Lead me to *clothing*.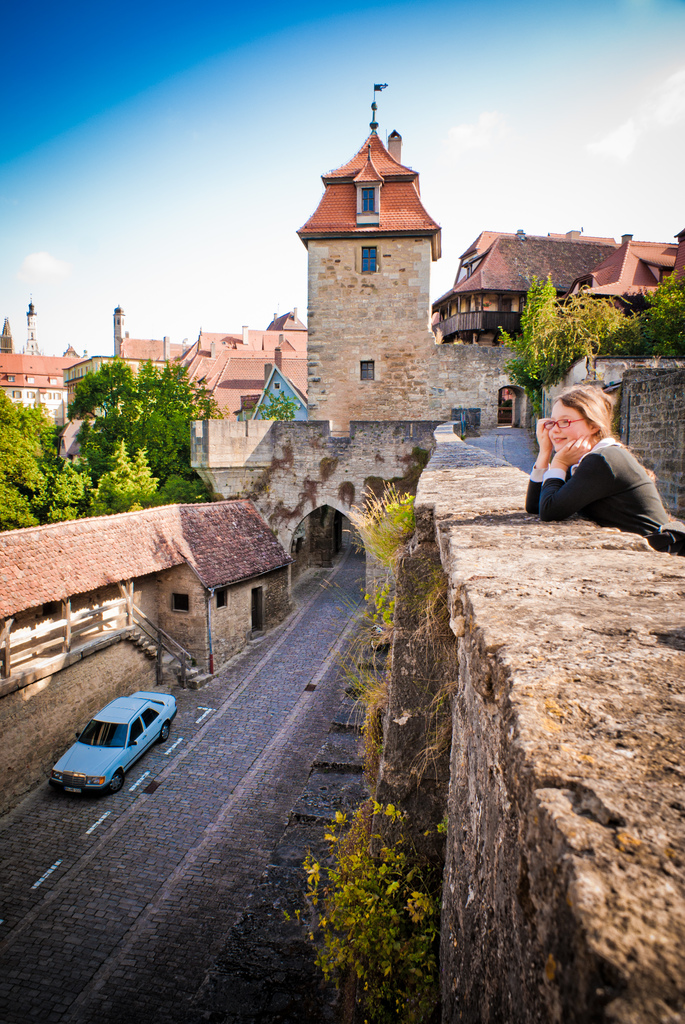
Lead to 527/409/669/532.
